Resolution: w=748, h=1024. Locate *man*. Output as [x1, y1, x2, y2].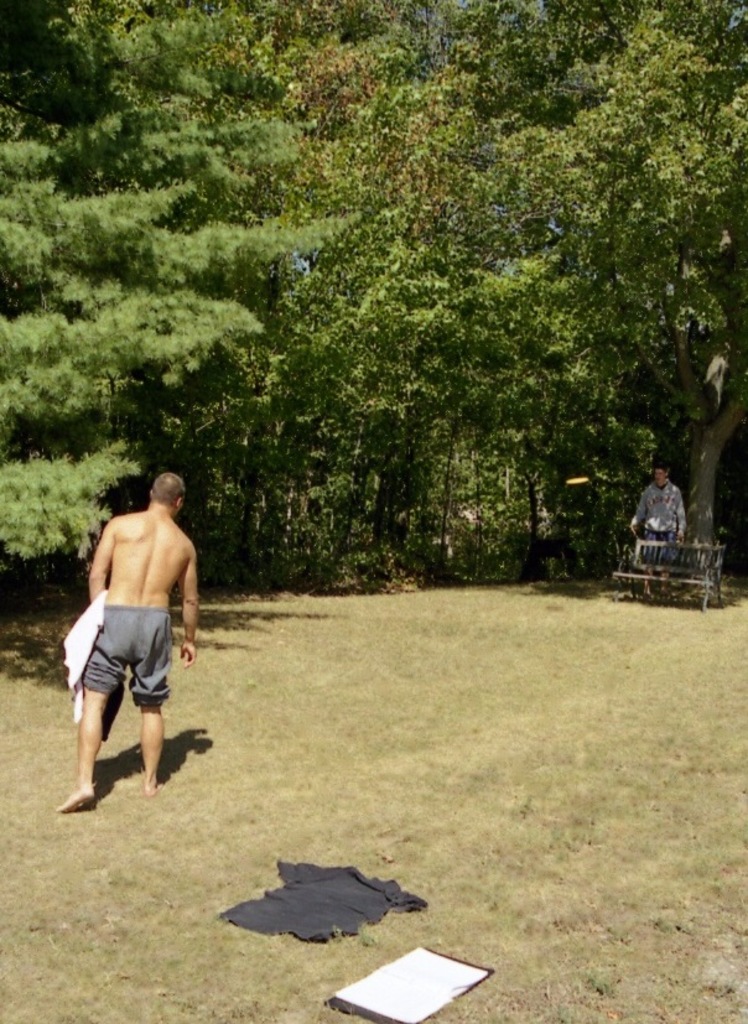
[64, 473, 203, 821].
